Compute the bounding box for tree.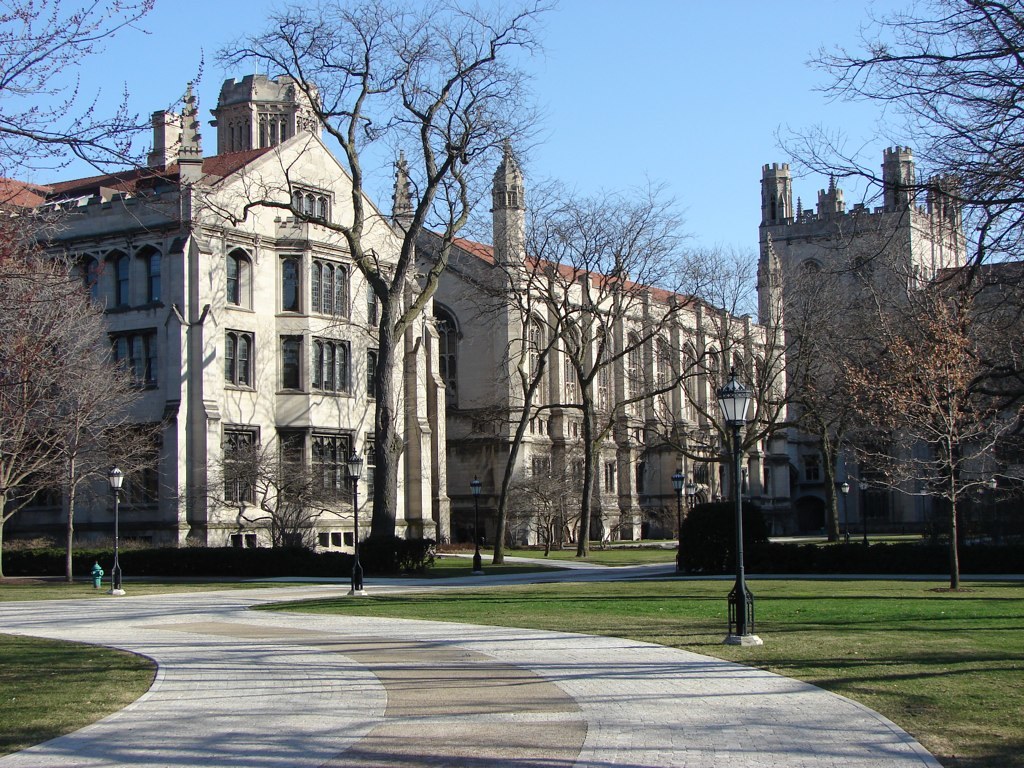
box=[159, 0, 553, 550].
